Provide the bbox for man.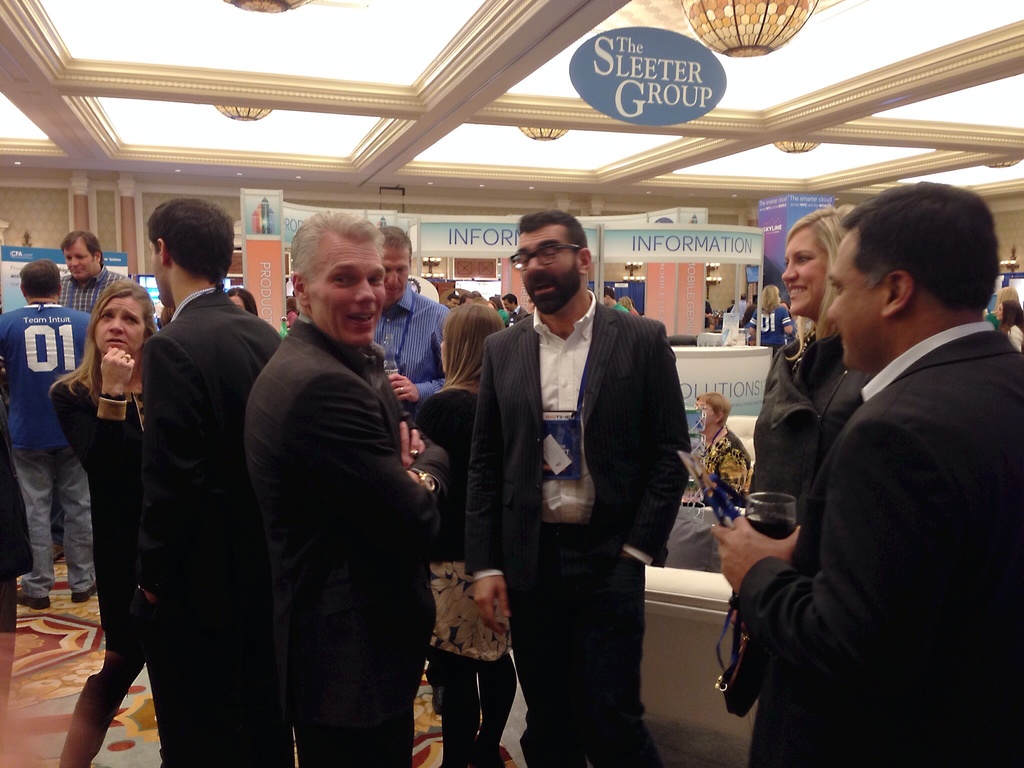
(611,294,622,308).
